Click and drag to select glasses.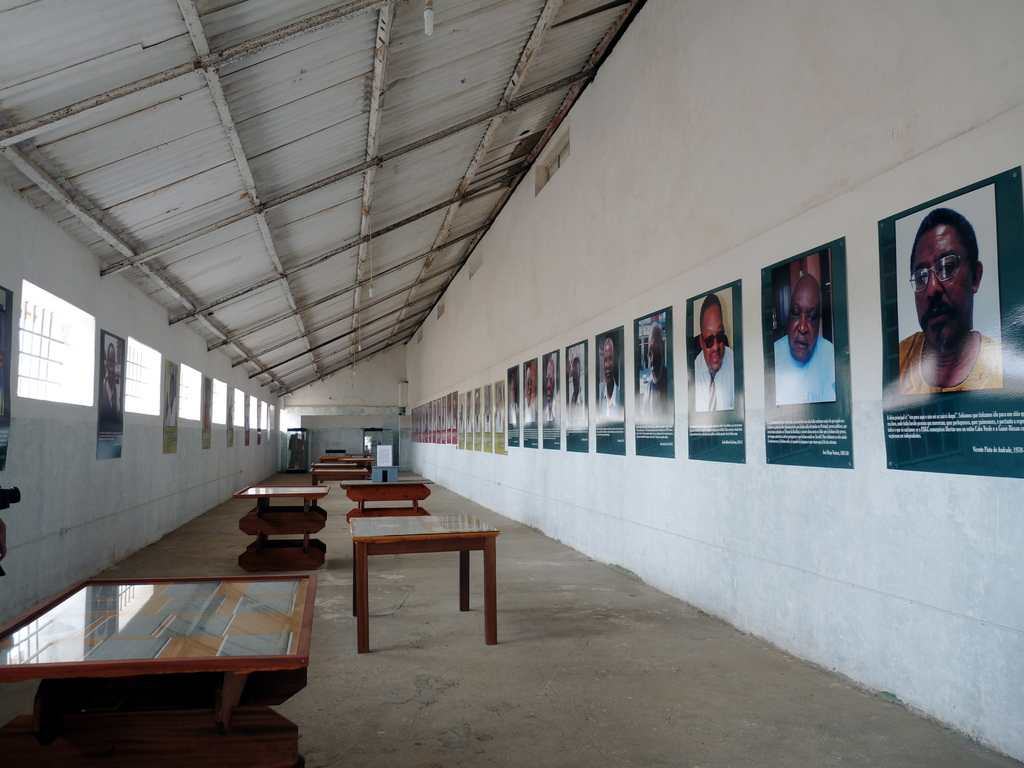
Selection: bbox=(902, 252, 972, 291).
